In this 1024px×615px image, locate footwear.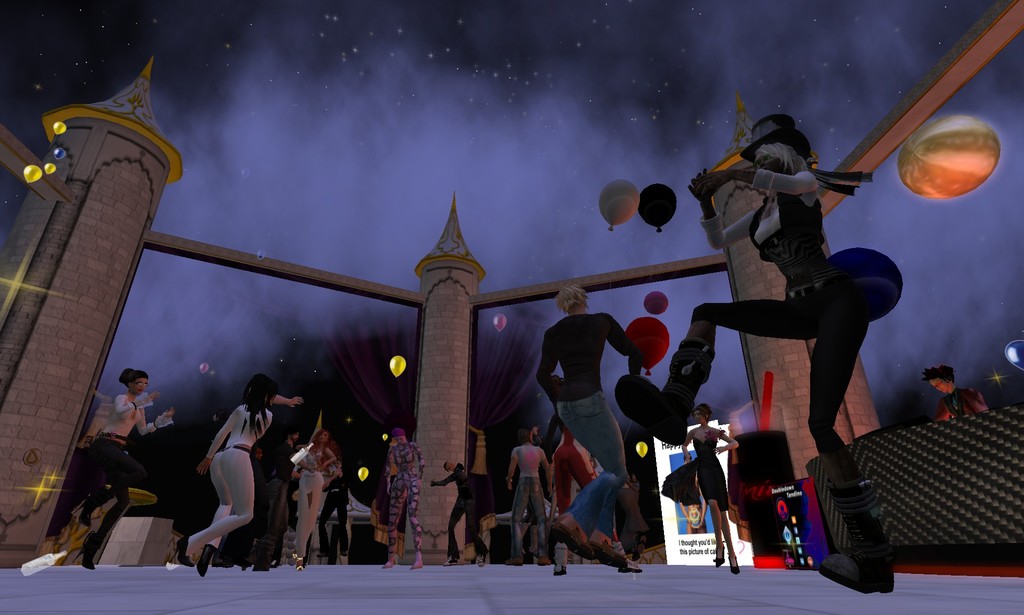
Bounding box: 196/544/209/577.
